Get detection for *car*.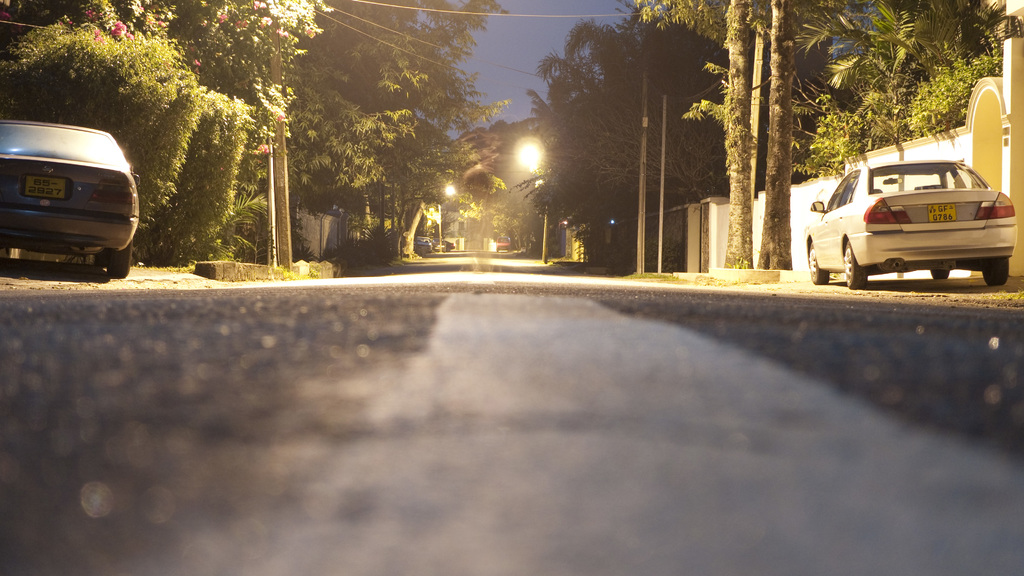
Detection: box=[438, 240, 455, 256].
